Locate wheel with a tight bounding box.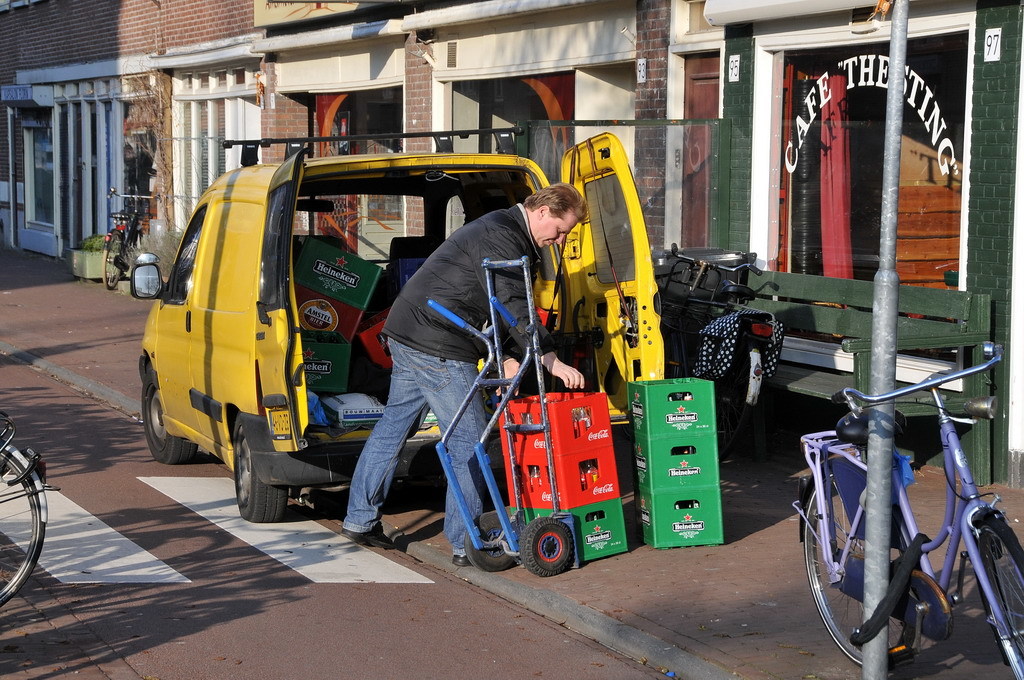
(463,510,517,570).
